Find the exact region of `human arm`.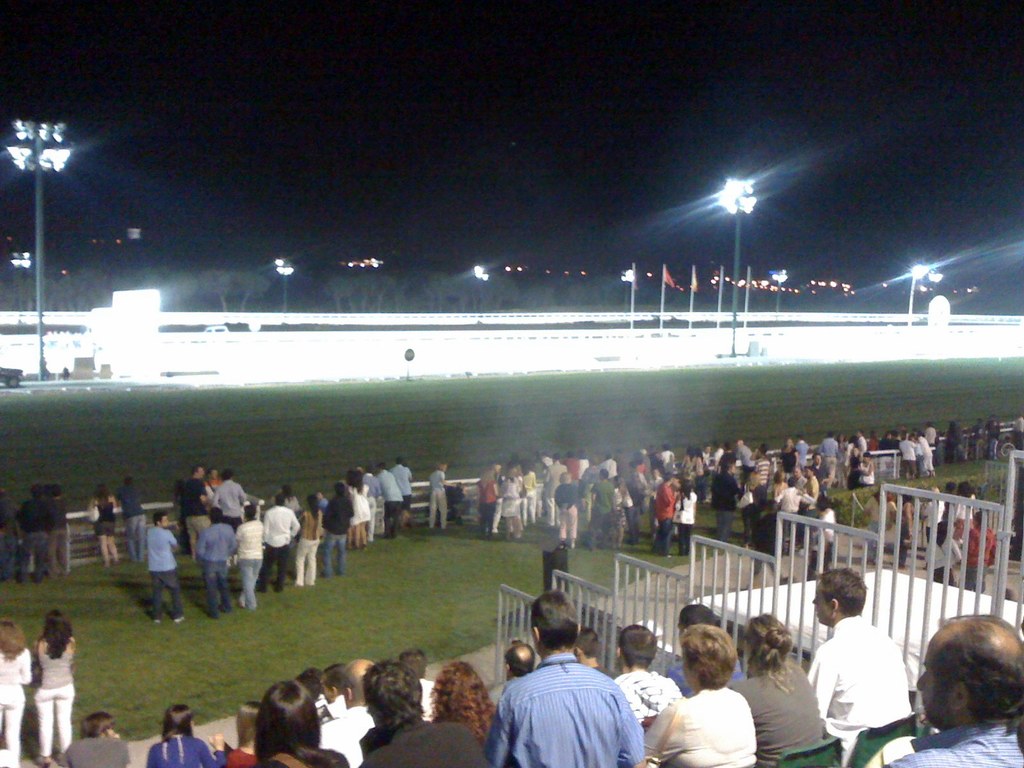
Exact region: (735,491,756,514).
